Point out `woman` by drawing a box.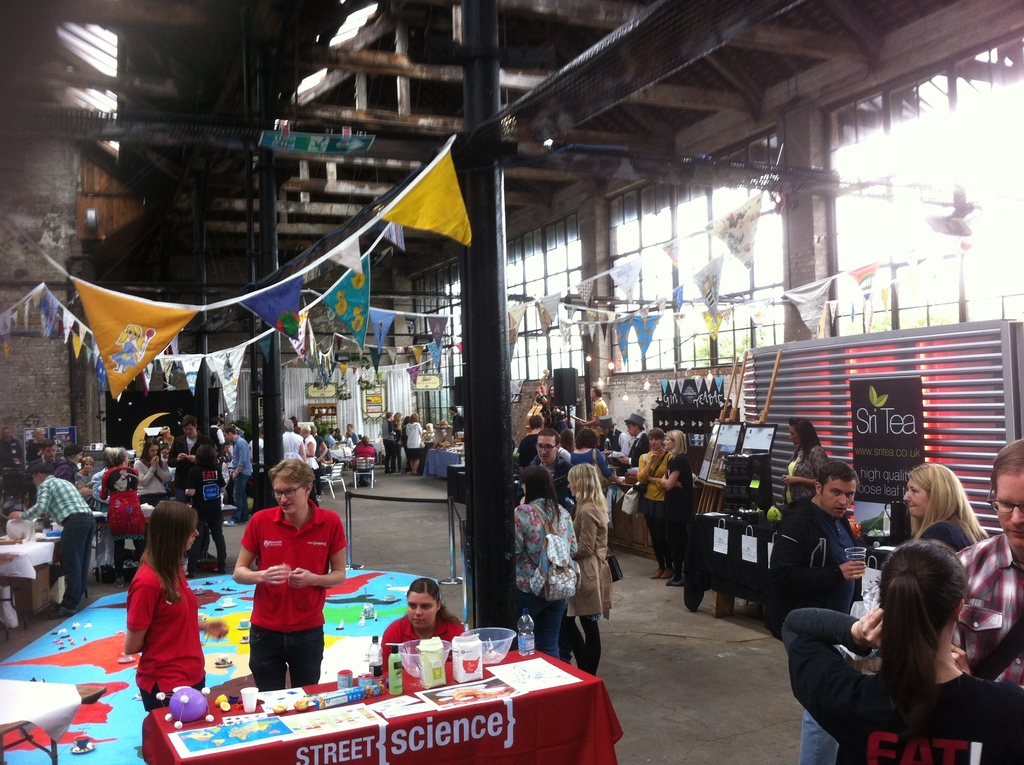
637,424,670,572.
